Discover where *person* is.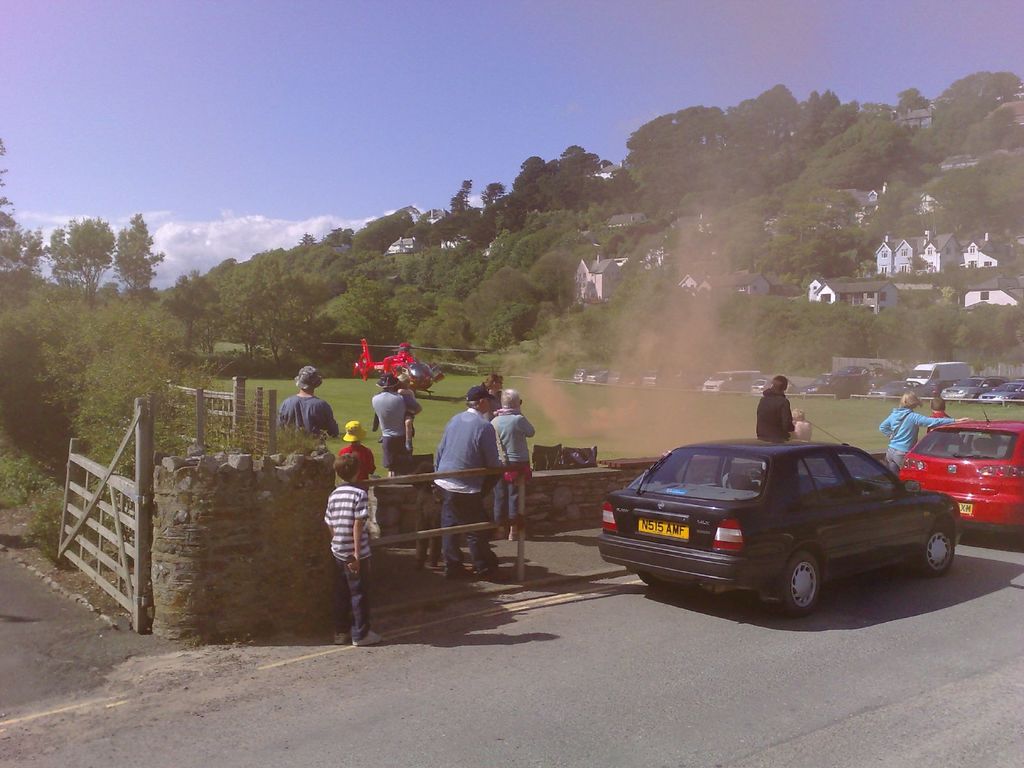
Discovered at locate(368, 371, 430, 476).
